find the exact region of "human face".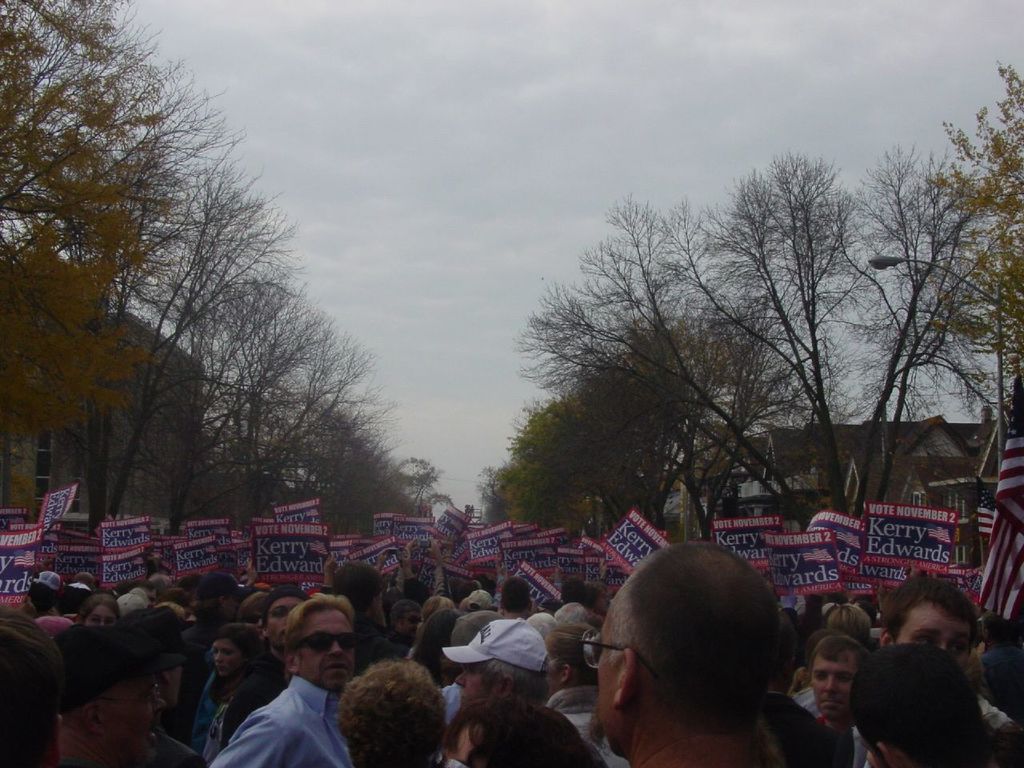
Exact region: locate(450, 662, 482, 706).
